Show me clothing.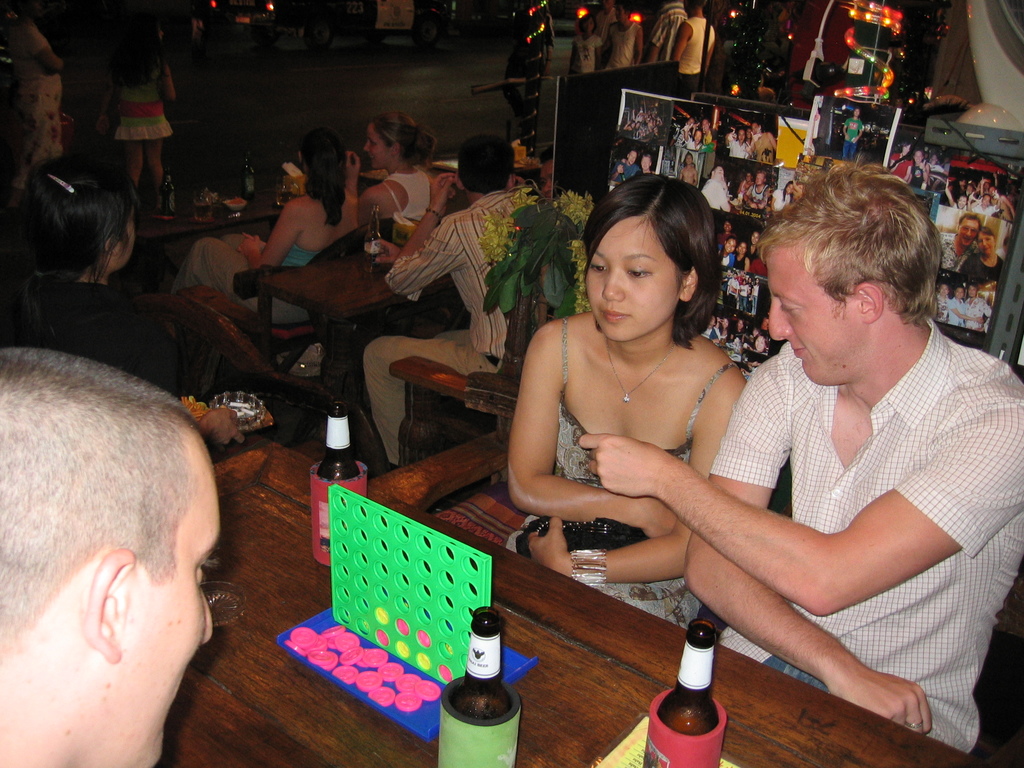
clothing is here: x1=124 y1=54 x2=184 y2=150.
